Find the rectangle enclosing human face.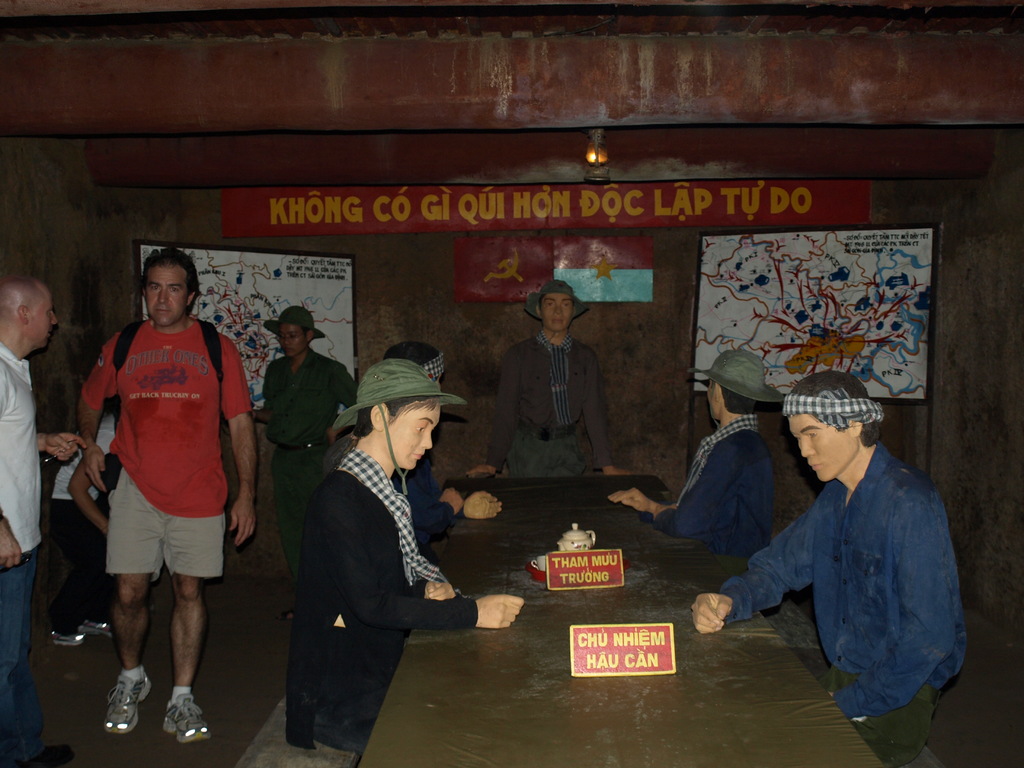
bbox(390, 399, 445, 471).
